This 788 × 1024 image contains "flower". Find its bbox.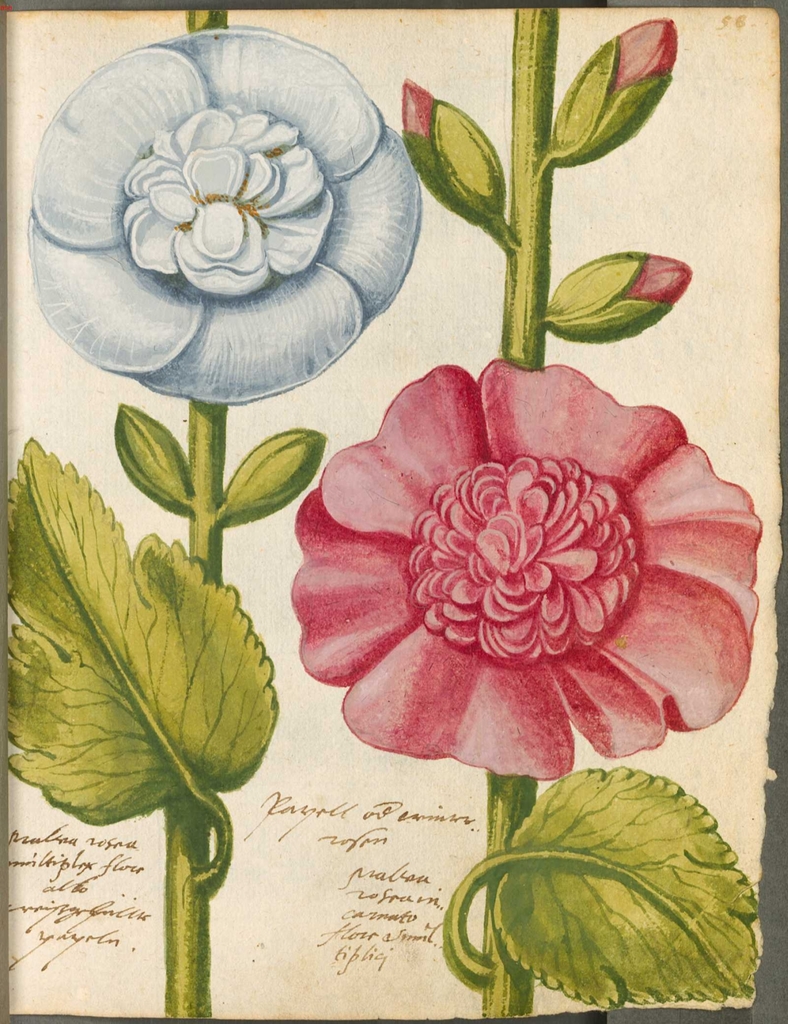
(x1=277, y1=339, x2=774, y2=771).
